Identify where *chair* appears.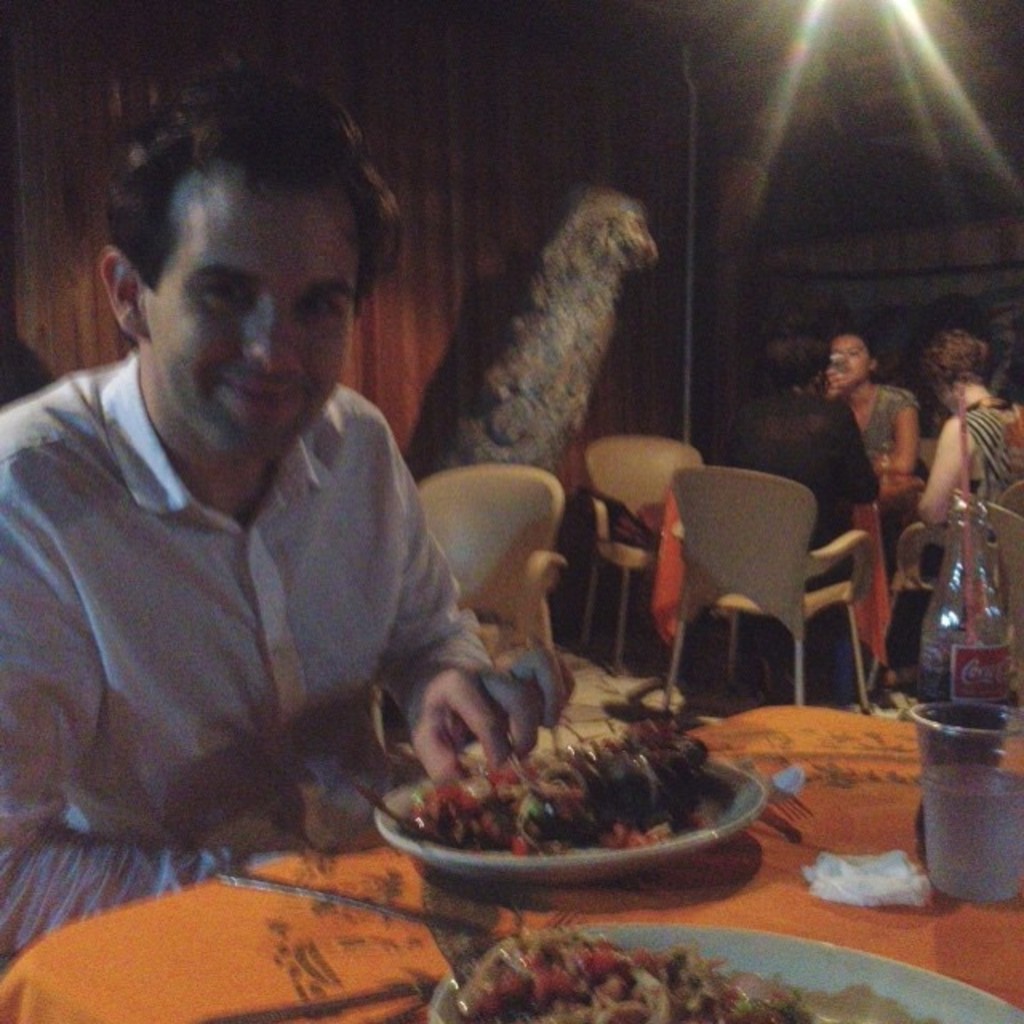
Appears at box=[576, 427, 718, 677].
